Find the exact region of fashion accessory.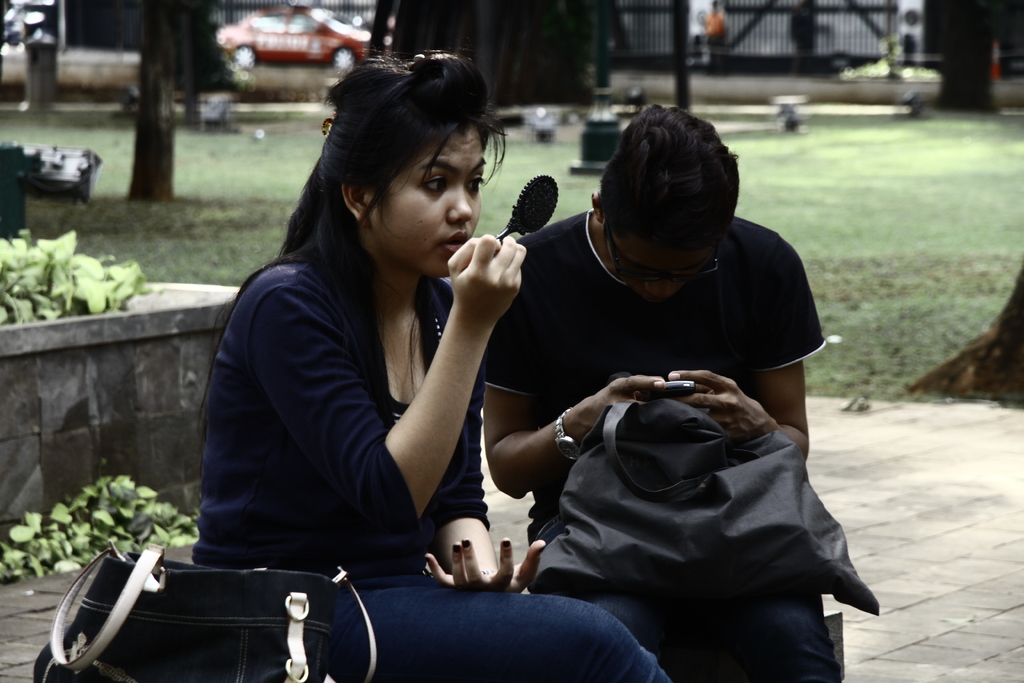
Exact region: 33:539:377:682.
